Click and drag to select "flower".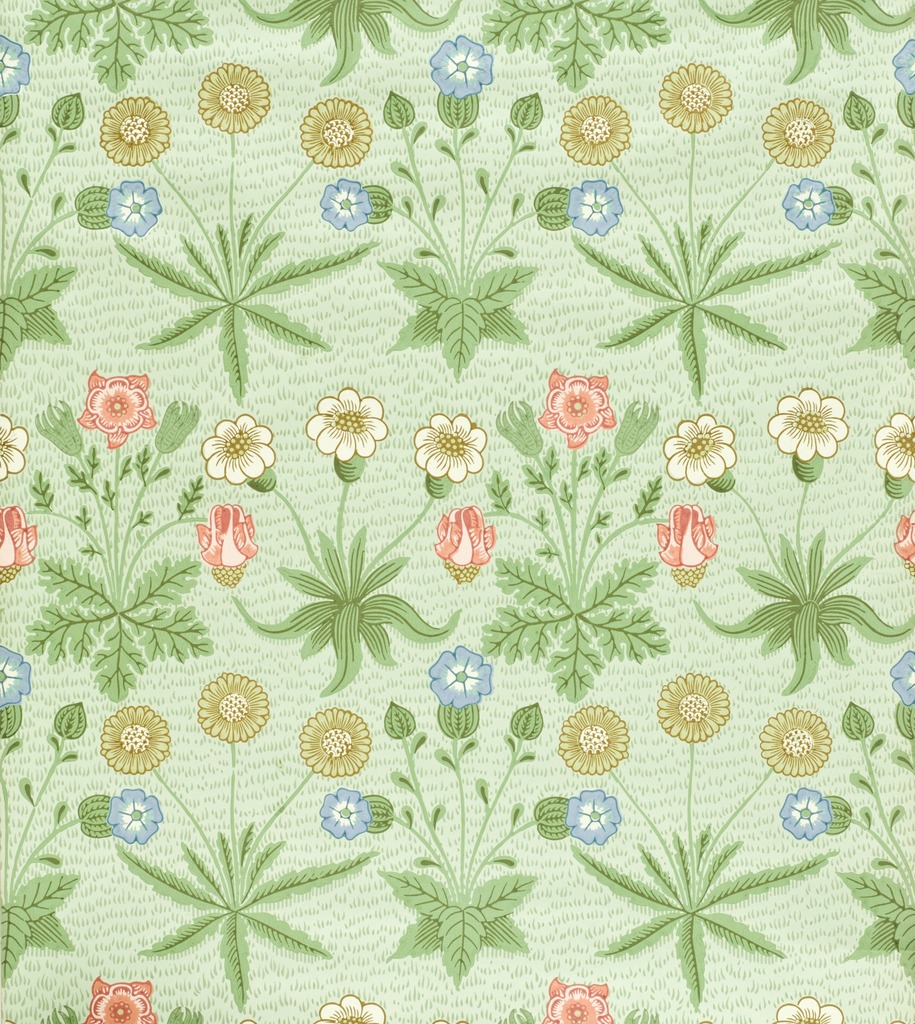
Selection: (100,101,171,166).
